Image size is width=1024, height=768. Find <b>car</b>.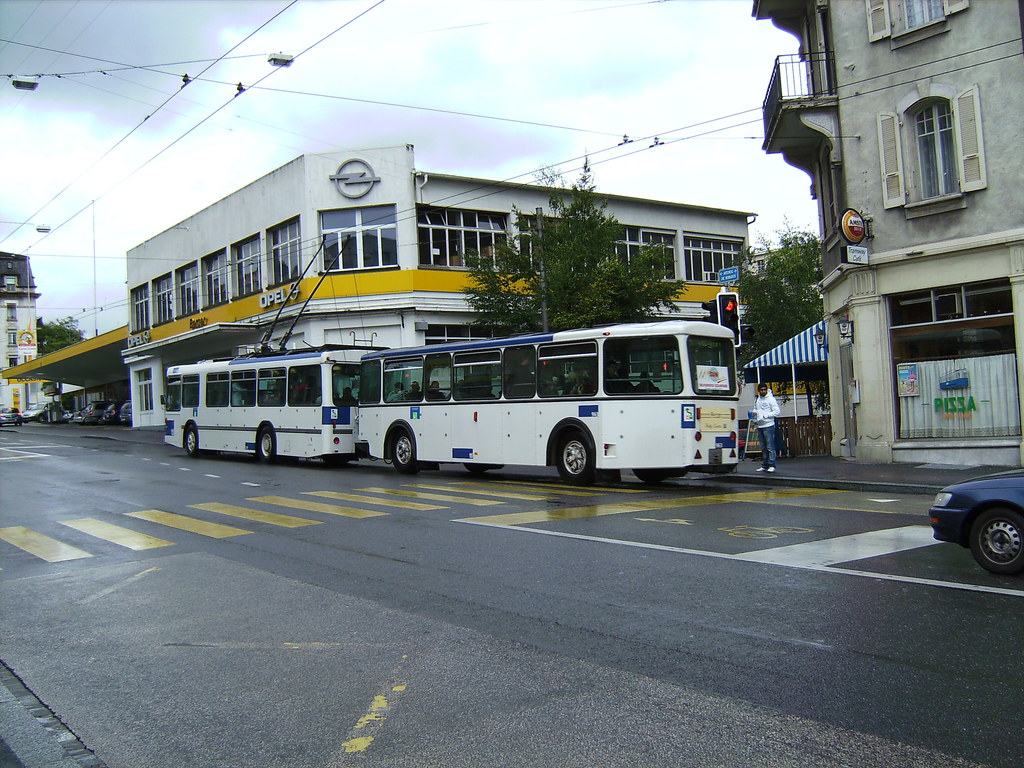
[left=118, top=405, right=130, bottom=429].
